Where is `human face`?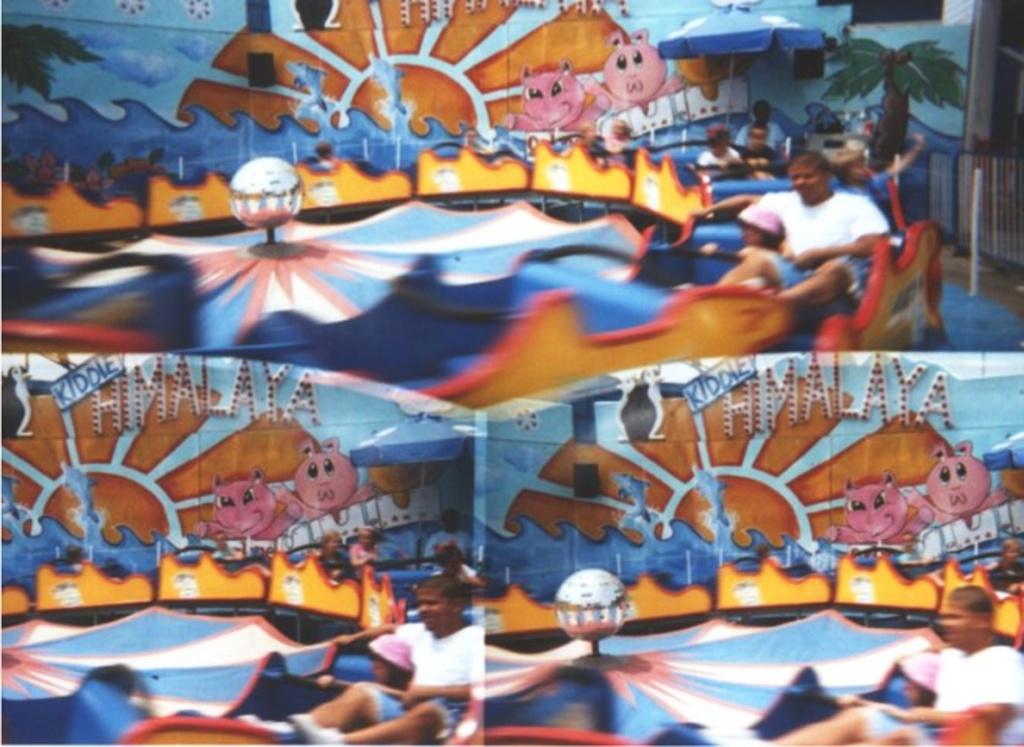
325,539,342,555.
